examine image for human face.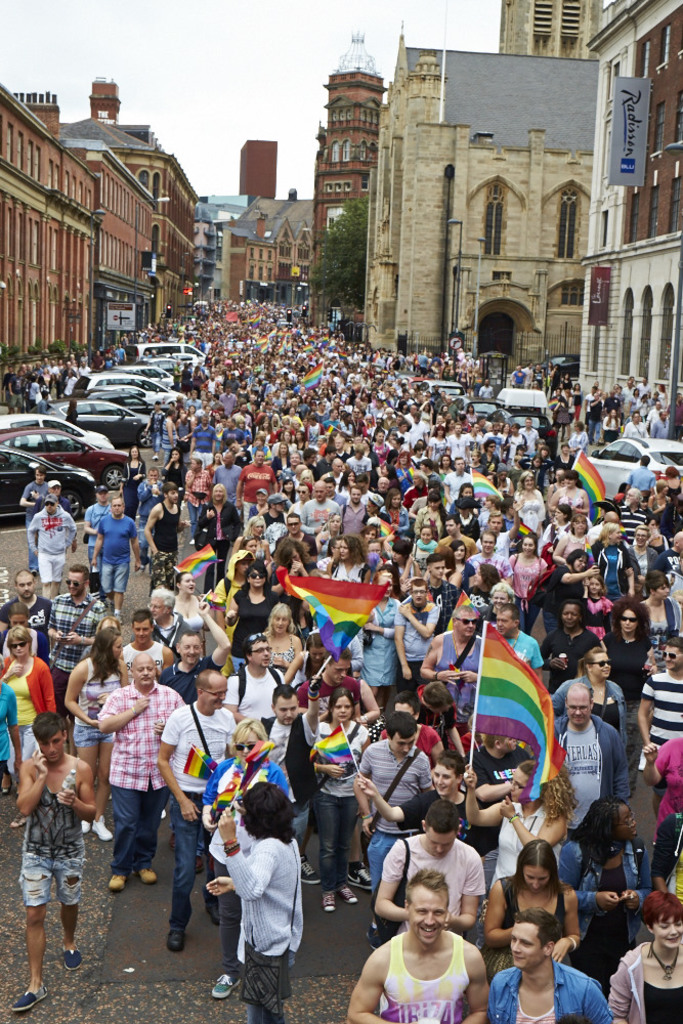
Examination result: [242,734,259,757].
